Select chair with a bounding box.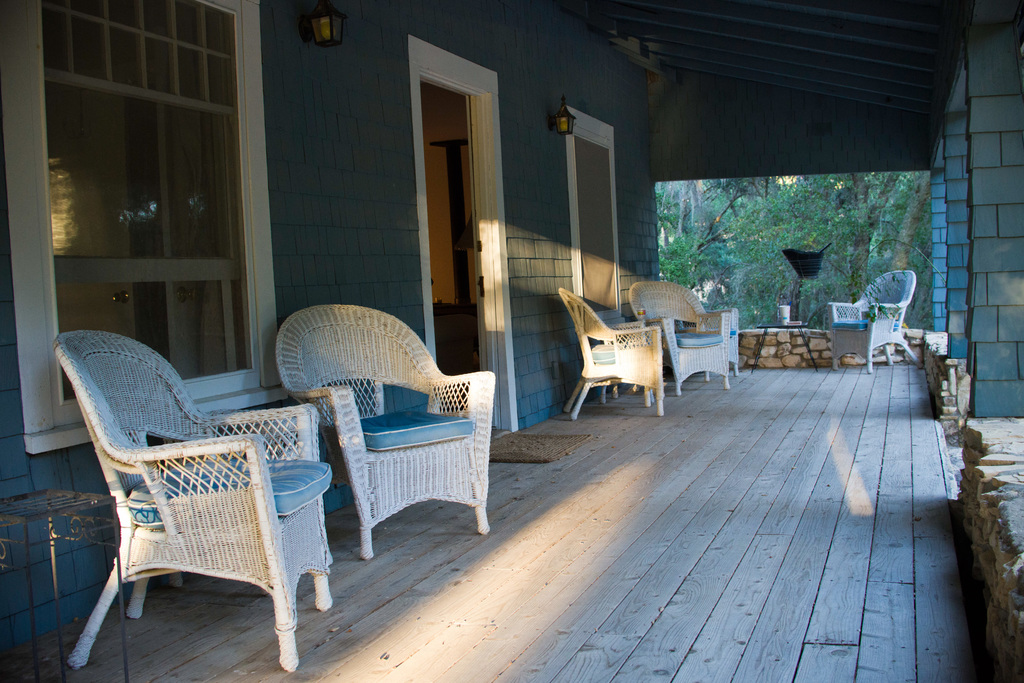
<box>656,279,739,382</box>.
